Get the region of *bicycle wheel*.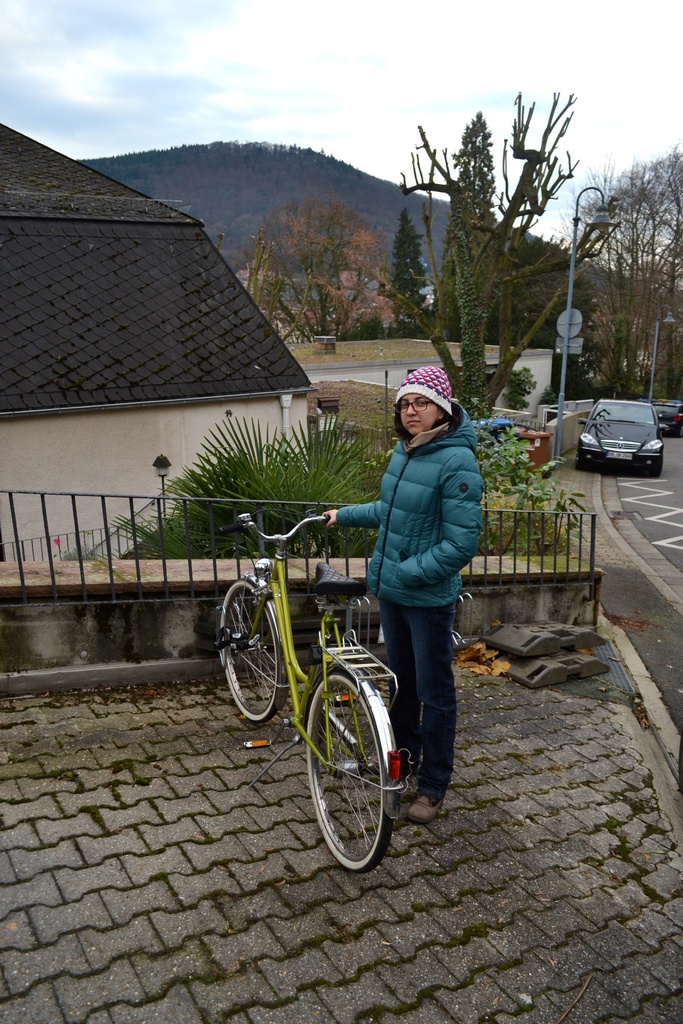
(292,671,411,878).
